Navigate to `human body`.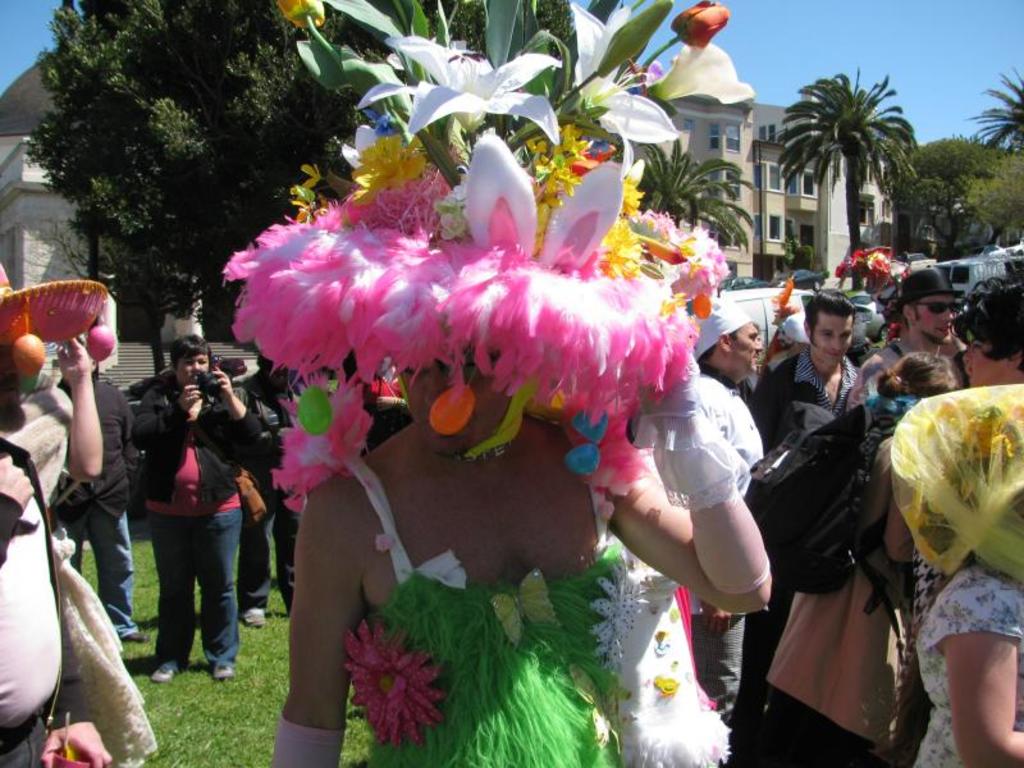
Navigation target: pyautogui.locateOnScreen(591, 351, 767, 759).
